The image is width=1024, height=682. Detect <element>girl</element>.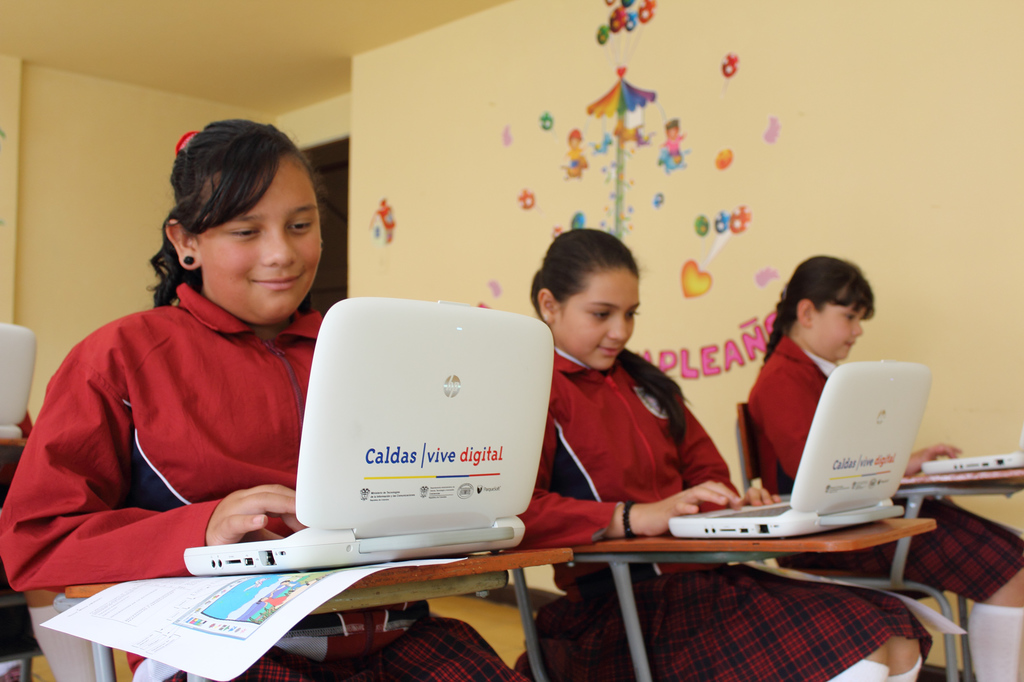
Detection: [left=746, top=253, right=1023, bottom=681].
